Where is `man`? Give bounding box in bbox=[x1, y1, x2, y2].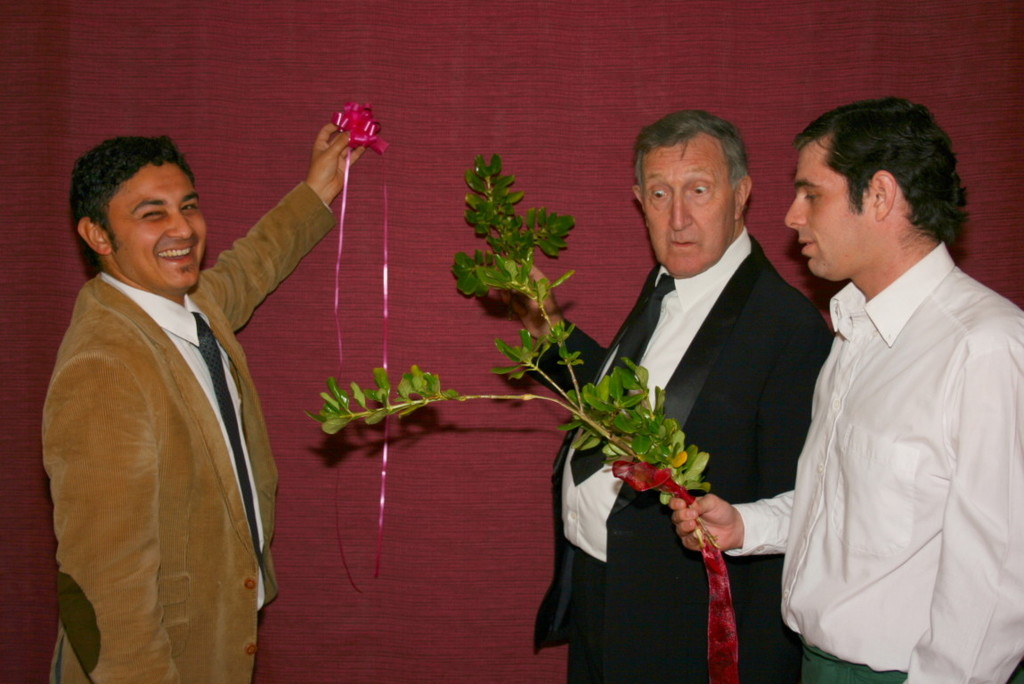
bbox=[41, 135, 370, 683].
